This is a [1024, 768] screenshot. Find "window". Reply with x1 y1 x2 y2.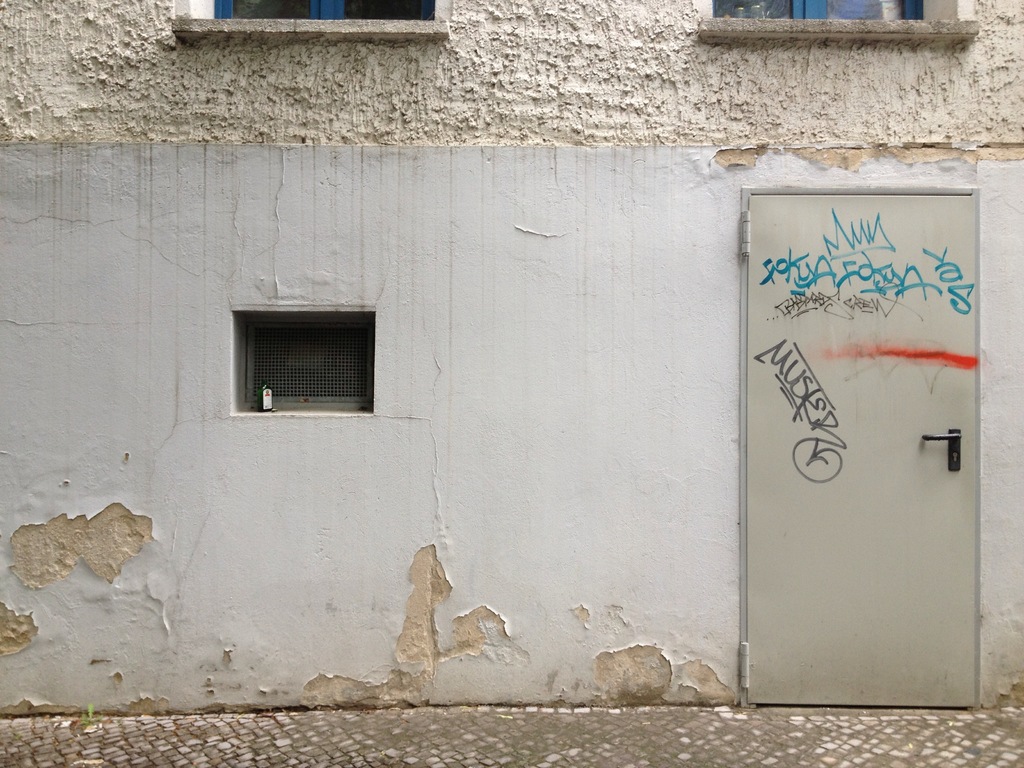
193 0 449 29.
